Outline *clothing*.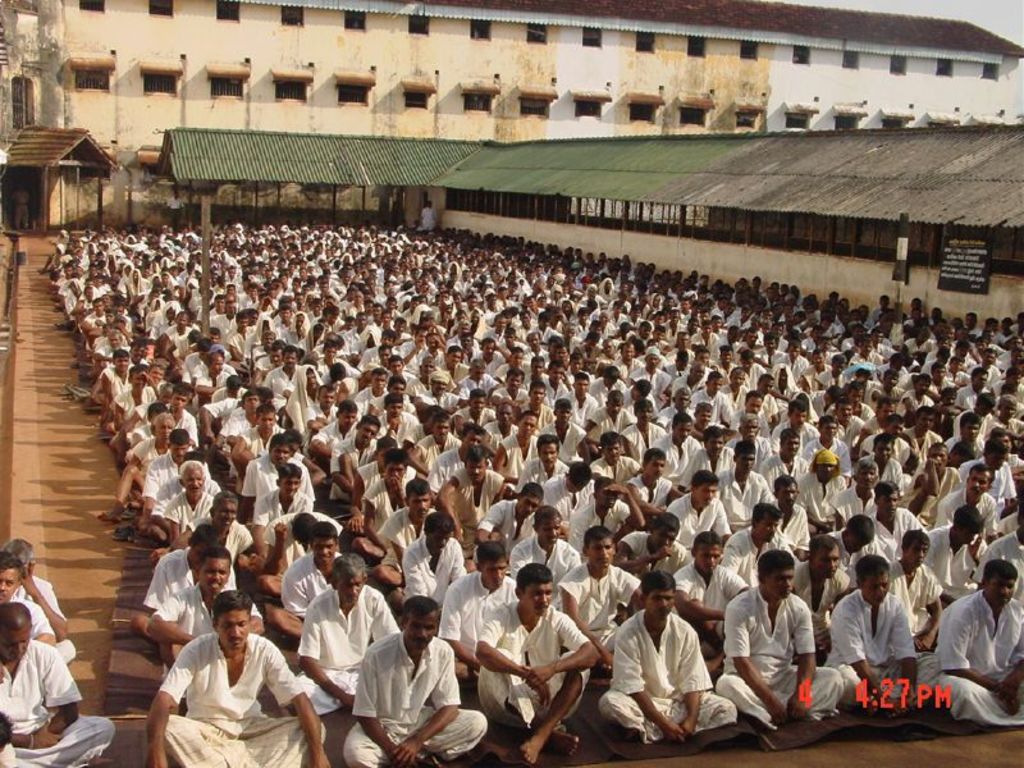
Outline: x1=517, y1=399, x2=558, y2=426.
